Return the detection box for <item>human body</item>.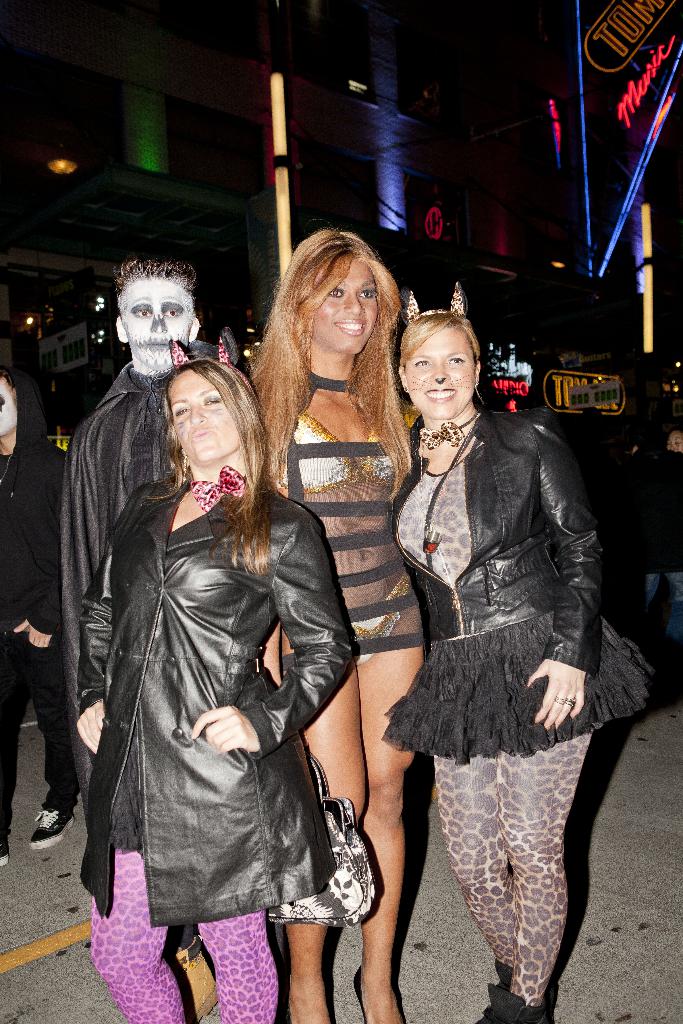
<region>62, 369, 187, 753</region>.
